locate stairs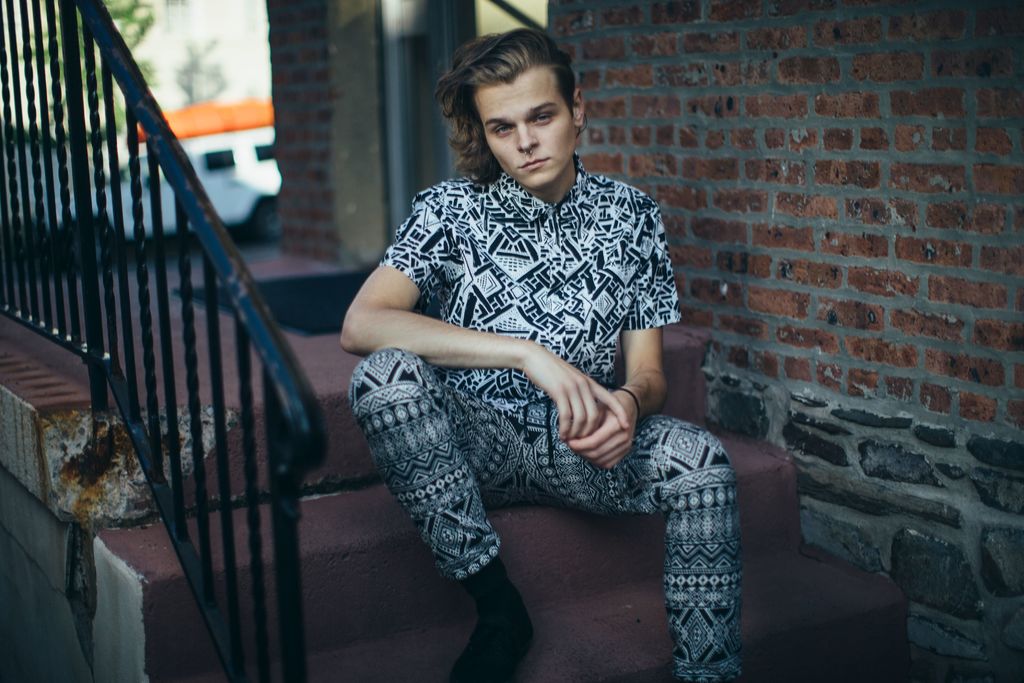
31,325,911,682
